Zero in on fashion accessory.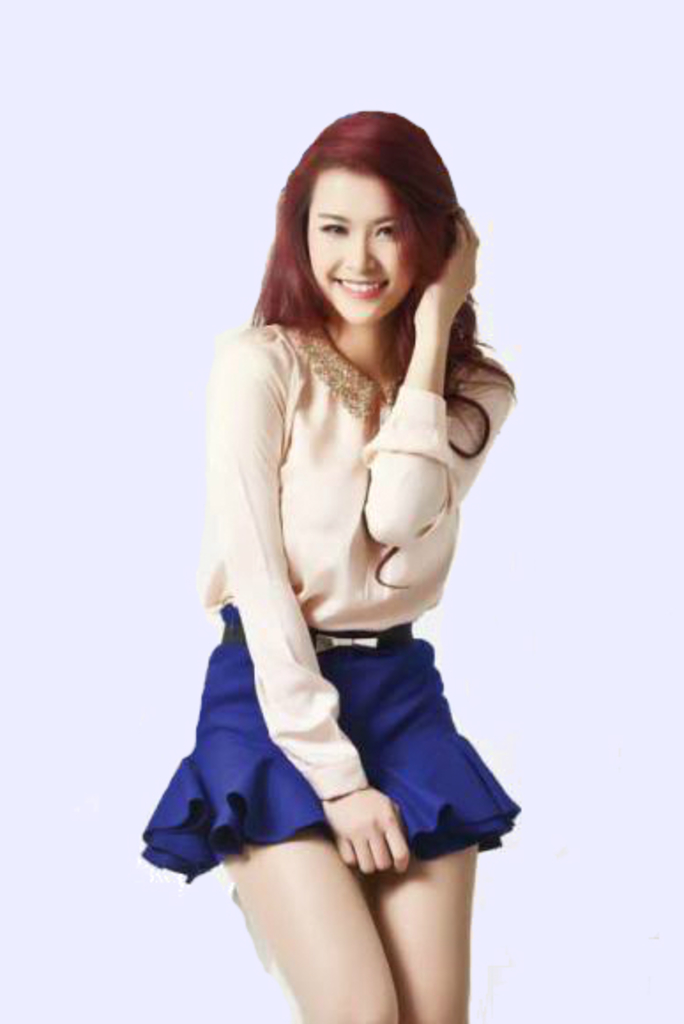
Zeroed in: pyautogui.locateOnScreen(224, 615, 414, 654).
